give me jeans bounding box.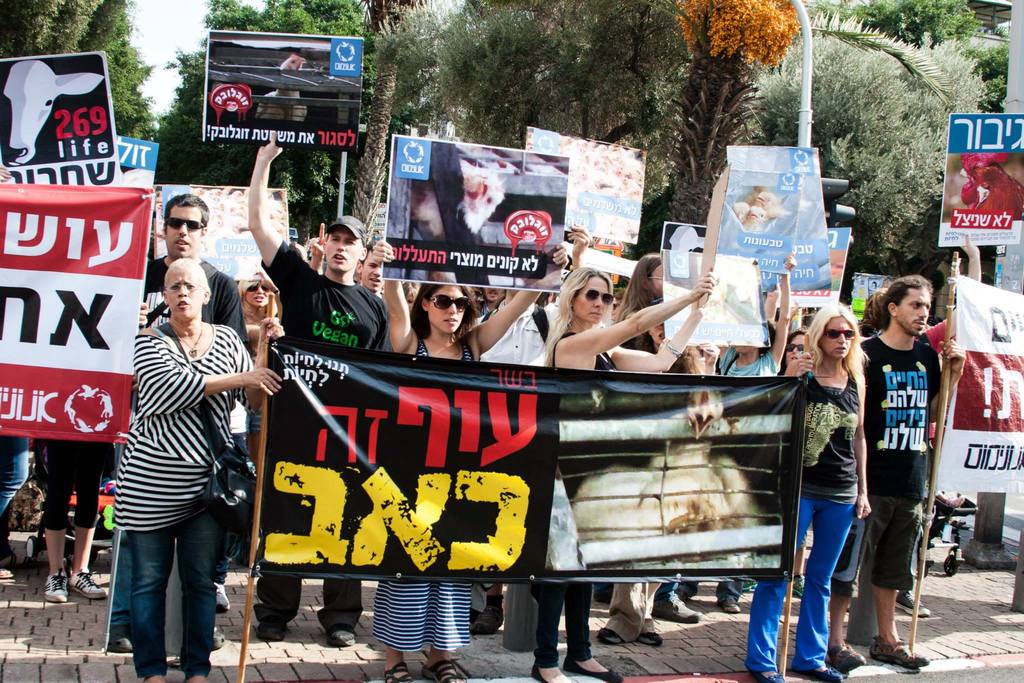
{"left": 110, "top": 508, "right": 229, "bottom": 675}.
